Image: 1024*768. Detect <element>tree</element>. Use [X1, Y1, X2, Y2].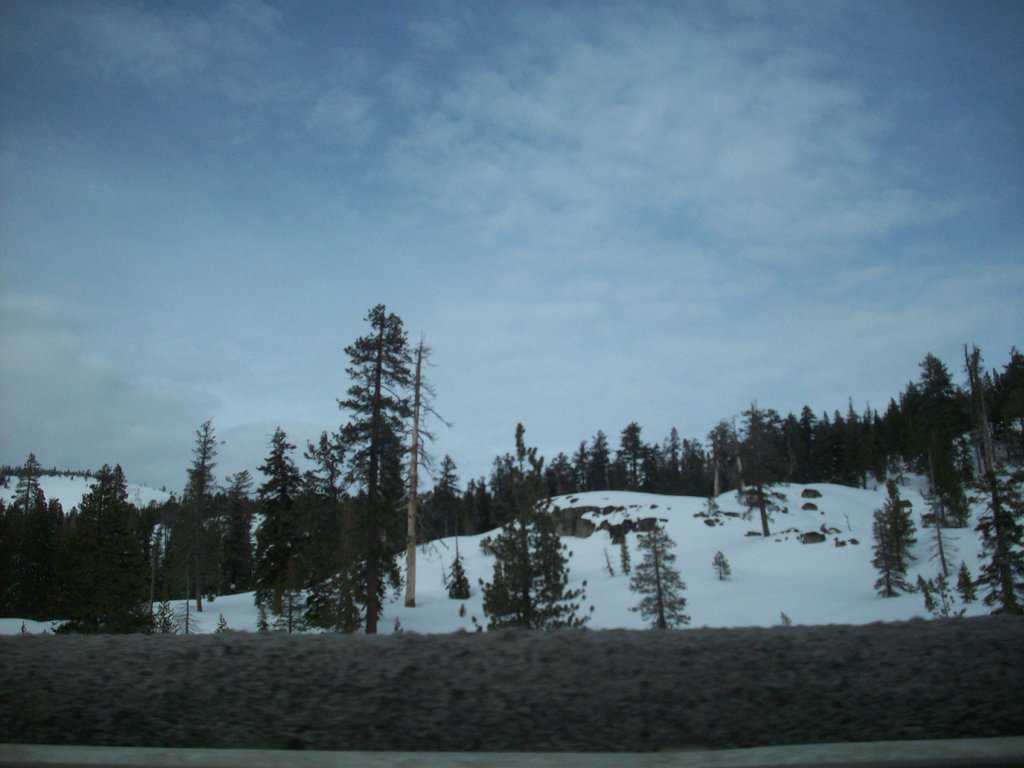
[629, 520, 694, 632].
